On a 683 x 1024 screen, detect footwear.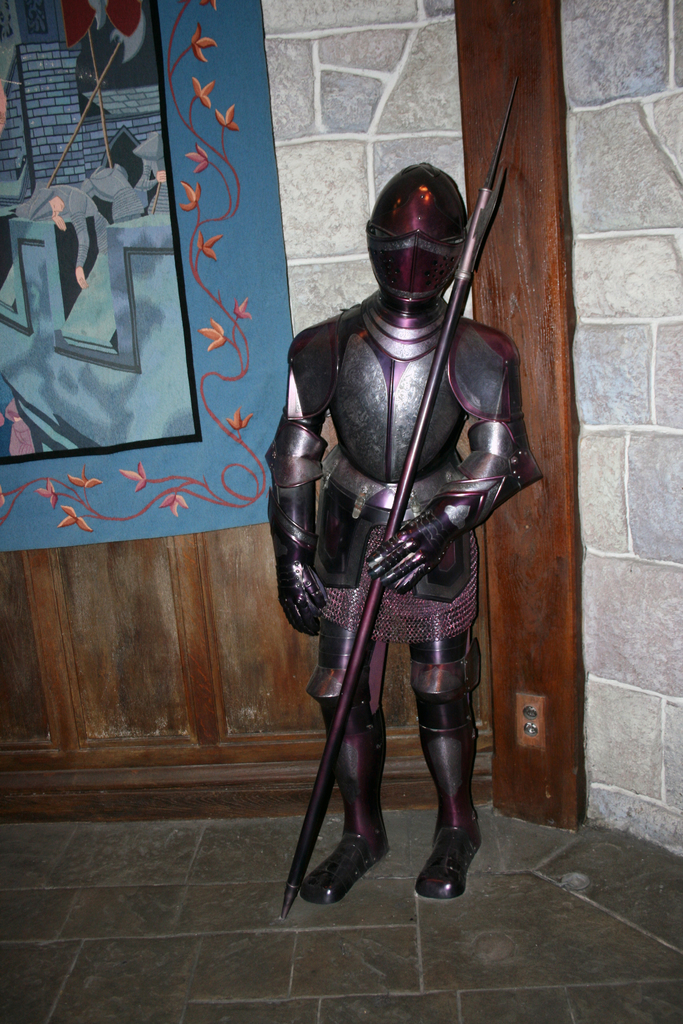
pyautogui.locateOnScreen(409, 816, 486, 900).
